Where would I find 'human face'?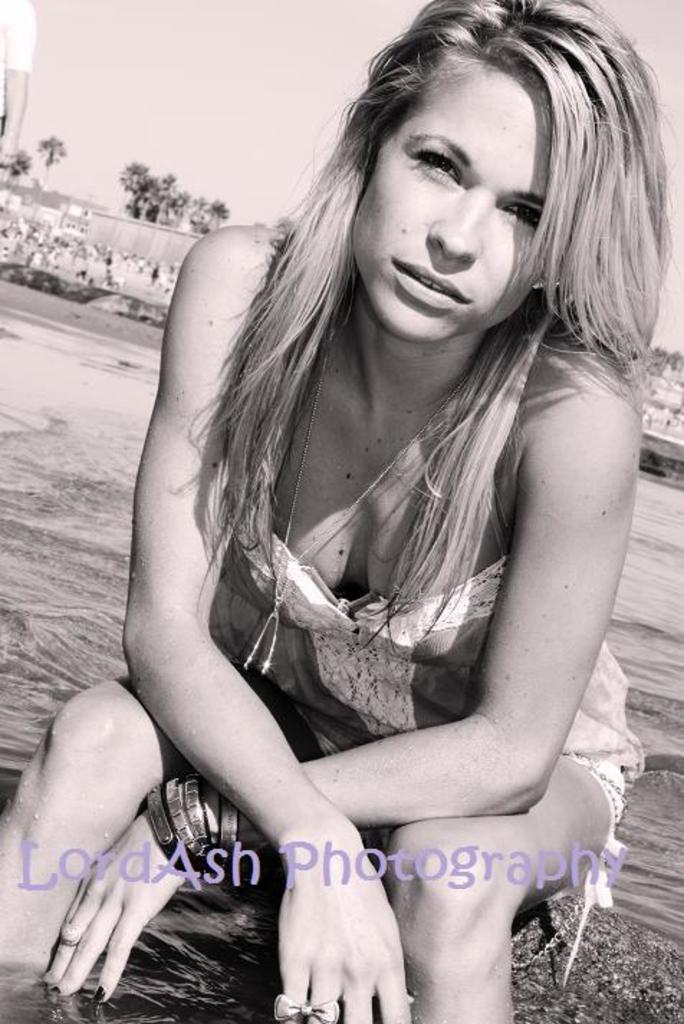
At Rect(356, 68, 563, 342).
